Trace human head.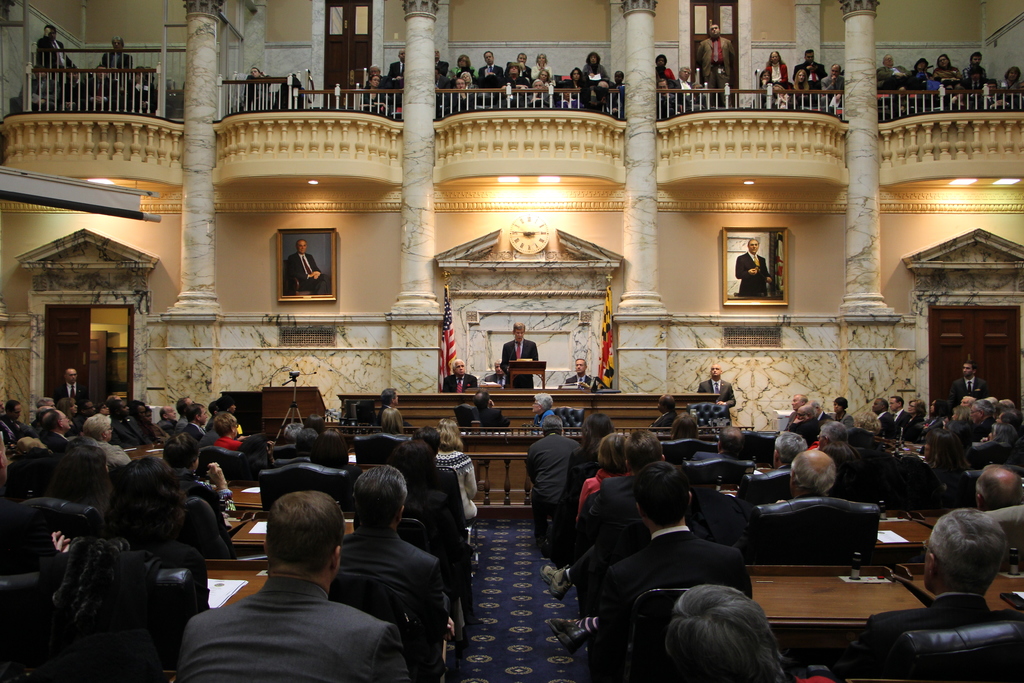
Traced to [435, 48, 441, 58].
